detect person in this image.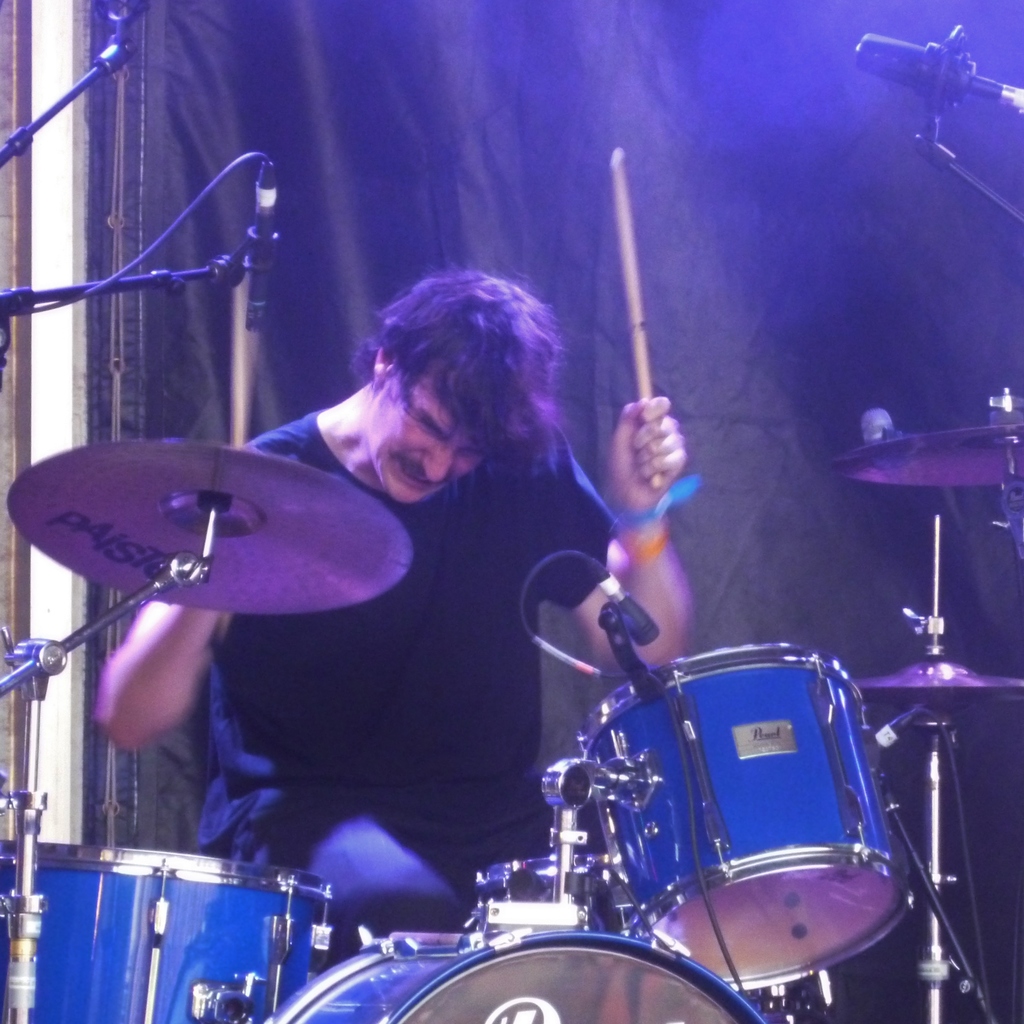
Detection: 96 274 693 966.
